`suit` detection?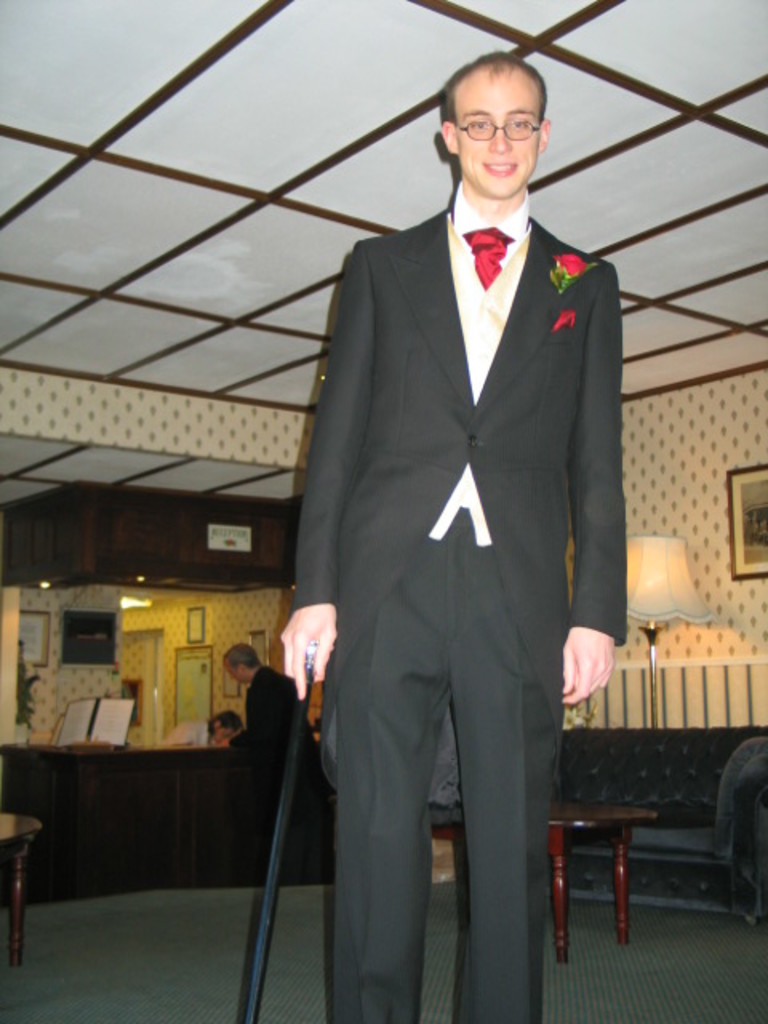
[left=293, top=195, right=632, bottom=1022]
